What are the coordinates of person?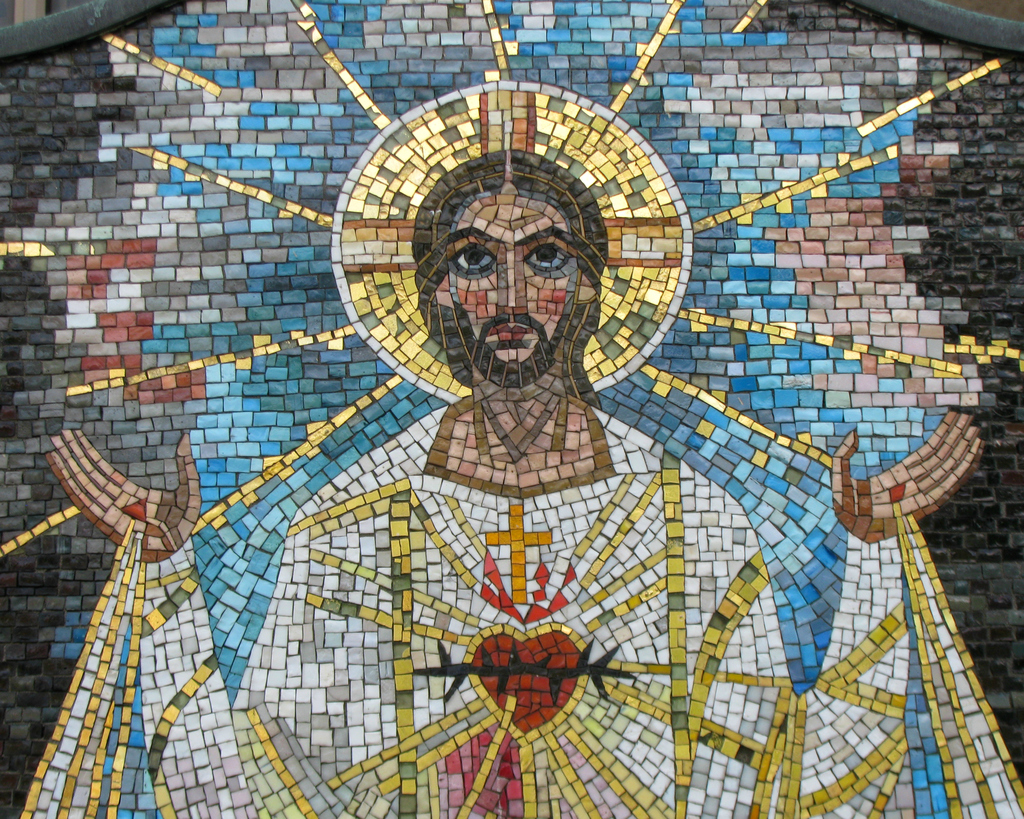
bbox=(44, 144, 981, 818).
